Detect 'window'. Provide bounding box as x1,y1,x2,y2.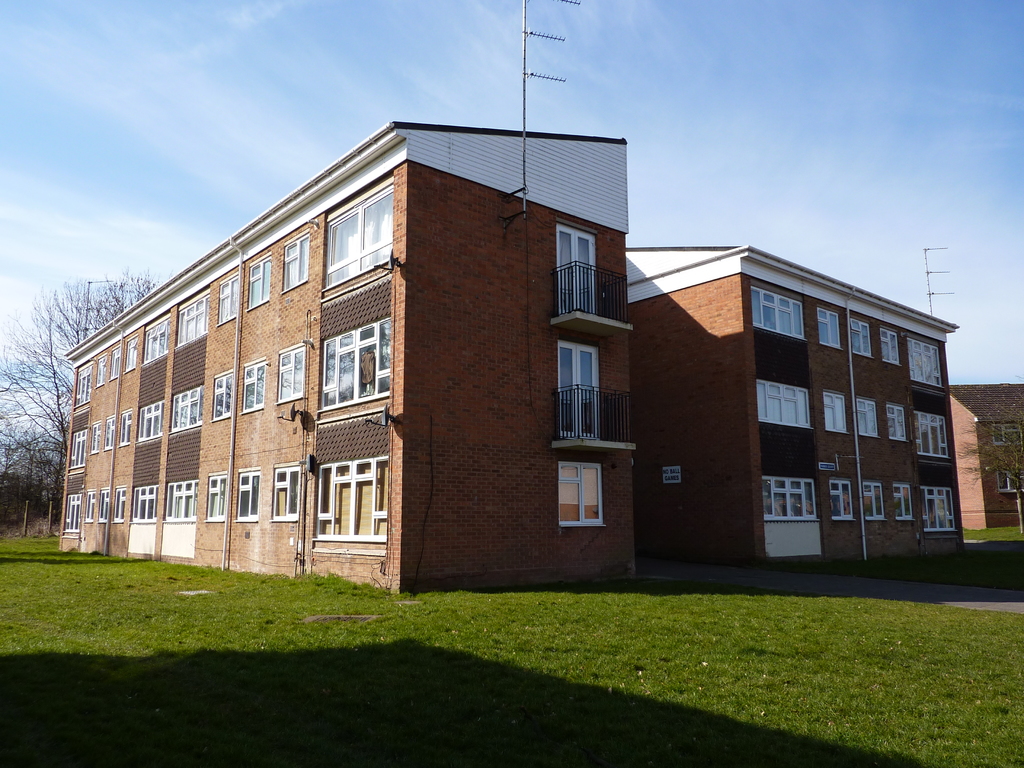
920,487,957,538.
